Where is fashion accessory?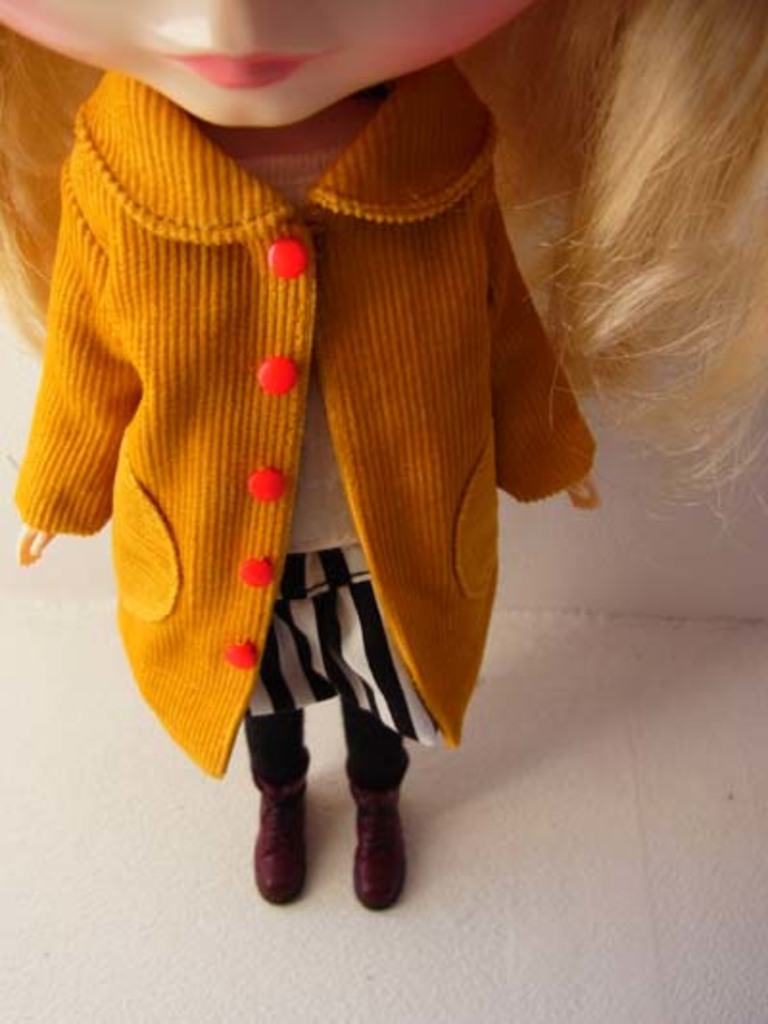
select_region(340, 757, 407, 913).
